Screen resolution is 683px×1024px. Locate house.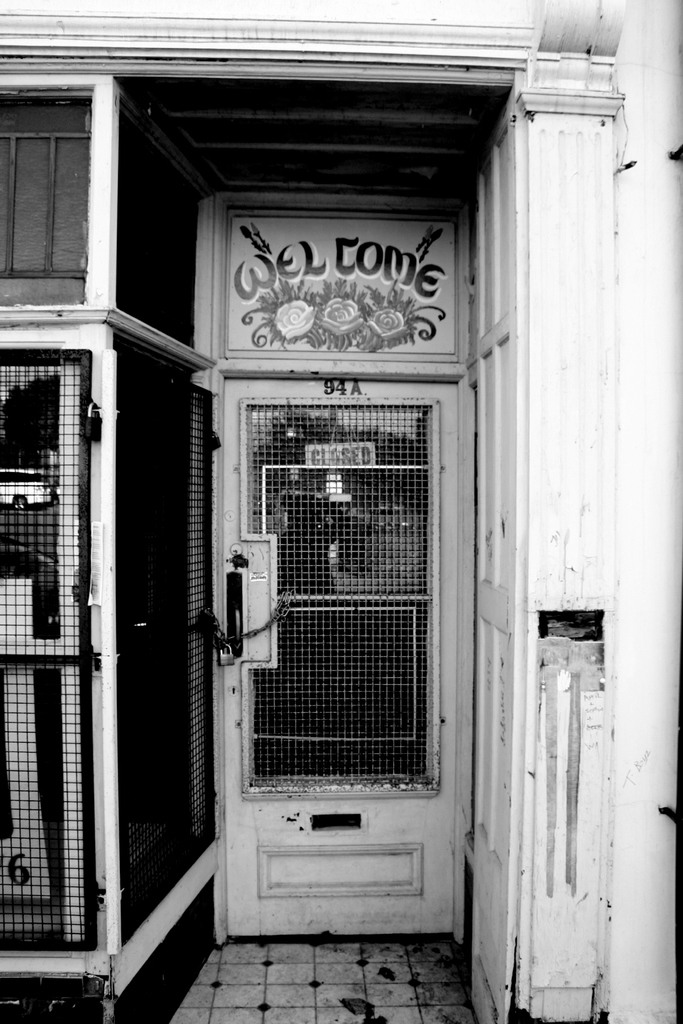
0, 0, 682, 1023.
